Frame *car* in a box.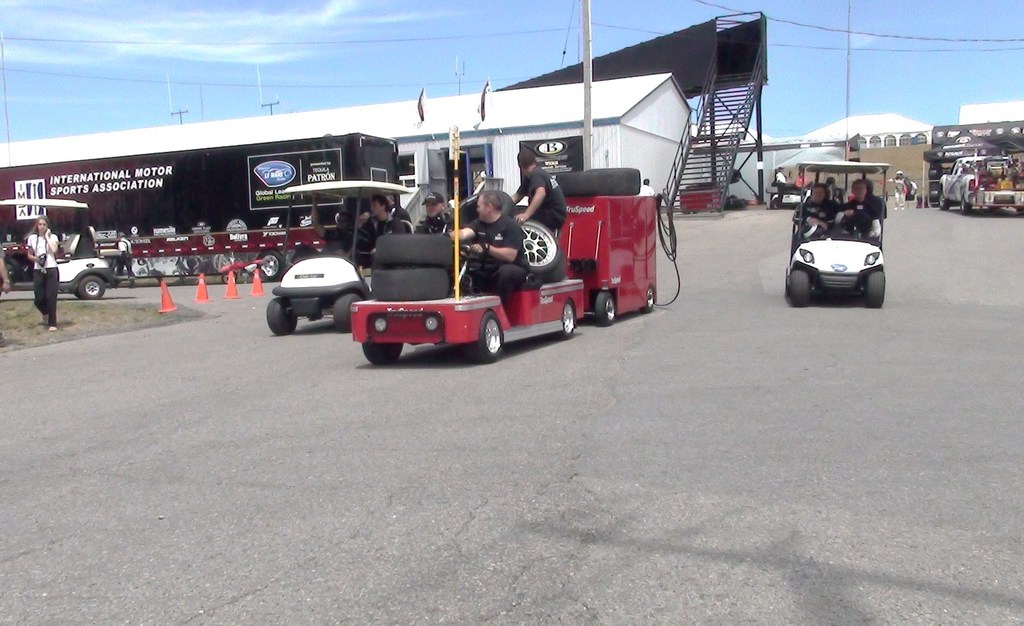
x1=264 y1=174 x2=412 y2=330.
